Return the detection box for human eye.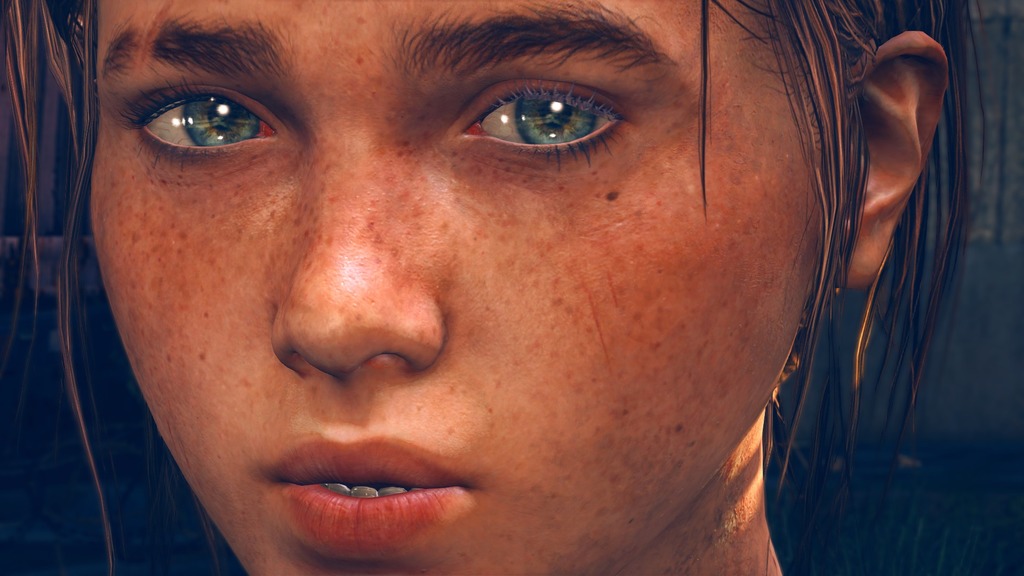
crop(114, 72, 289, 172).
